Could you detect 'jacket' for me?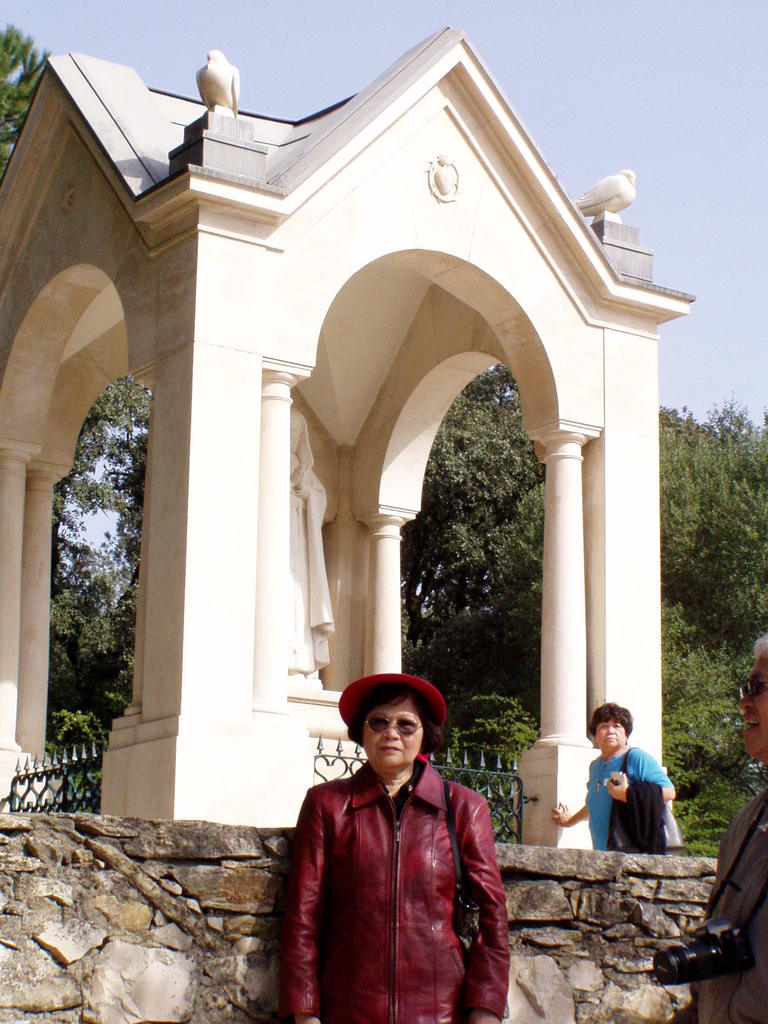
Detection result: 285/707/522/1005.
